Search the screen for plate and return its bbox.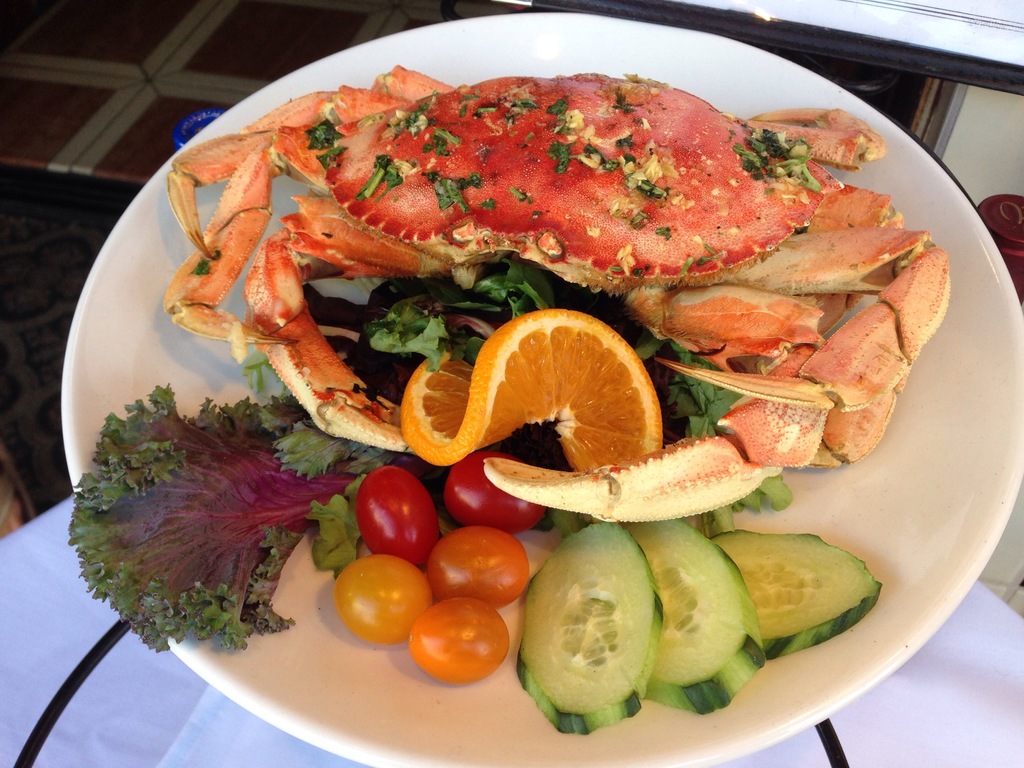
Found: [64,12,1023,767].
